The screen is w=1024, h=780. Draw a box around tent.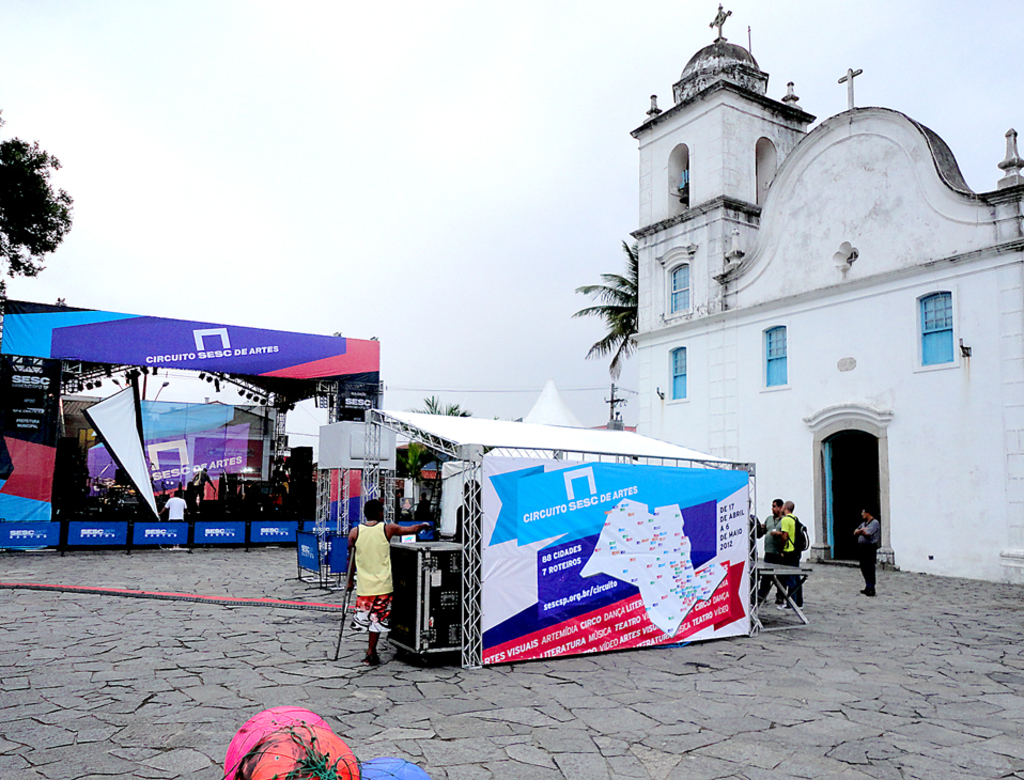
9,285,395,574.
